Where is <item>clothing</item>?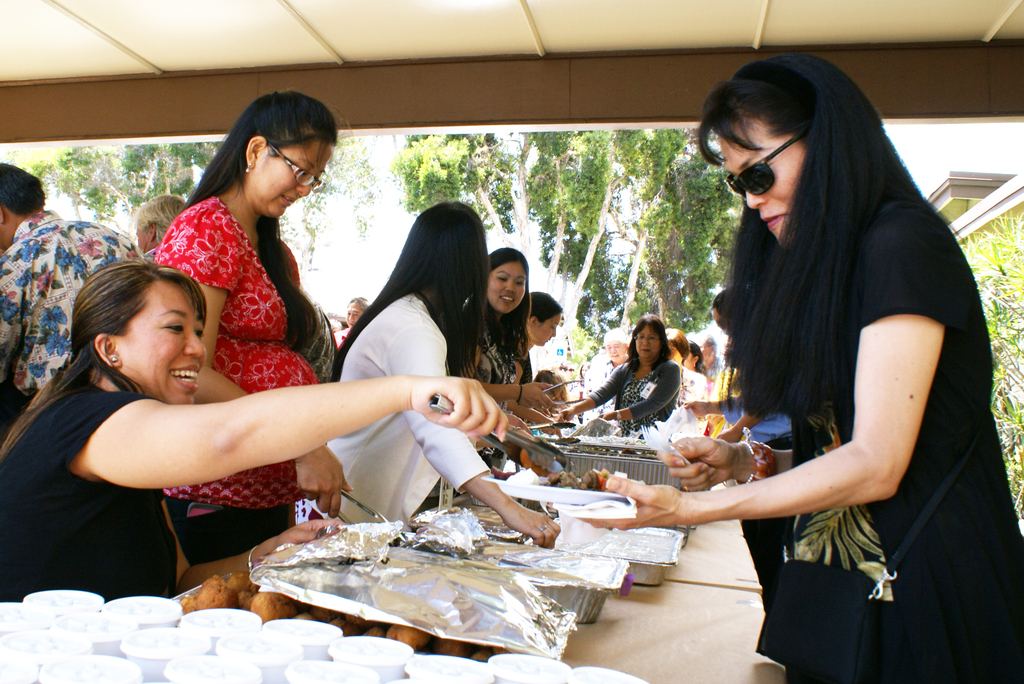
crop(0, 354, 186, 626).
